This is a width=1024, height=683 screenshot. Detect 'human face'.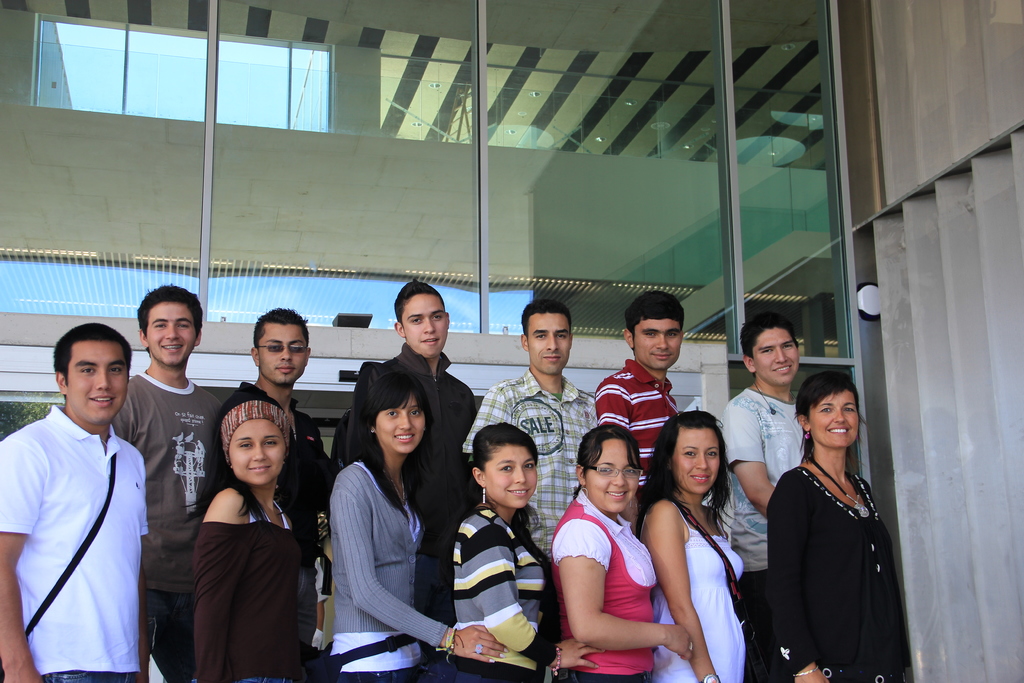
Rect(526, 311, 572, 372).
